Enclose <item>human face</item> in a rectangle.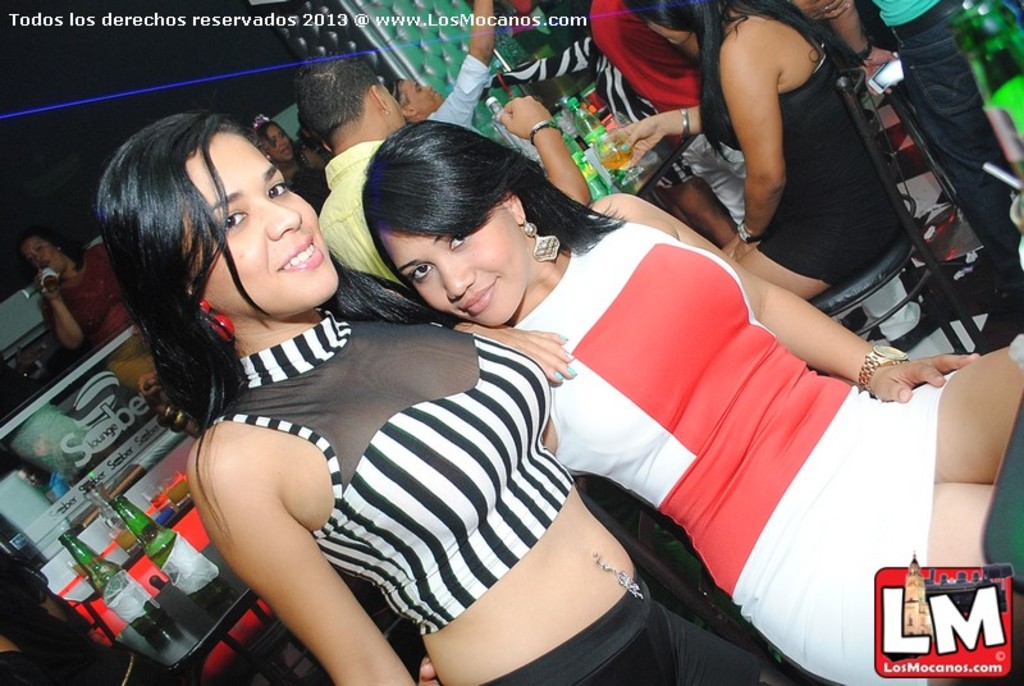
bbox=[23, 239, 68, 269].
